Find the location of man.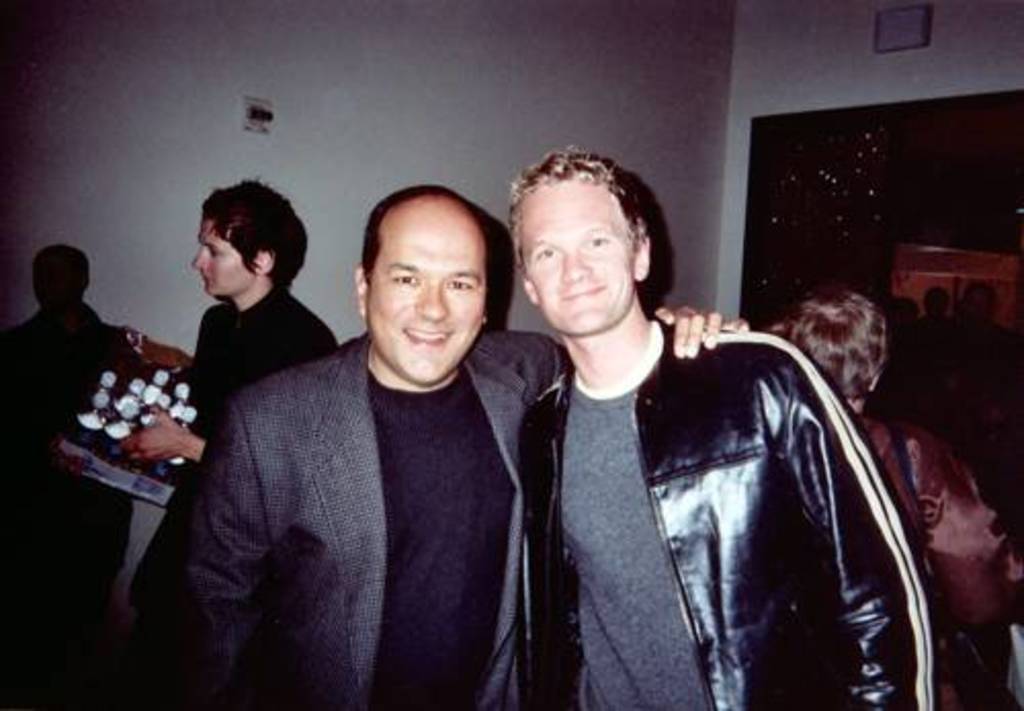
Location: pyautogui.locateOnScreen(0, 246, 150, 584).
